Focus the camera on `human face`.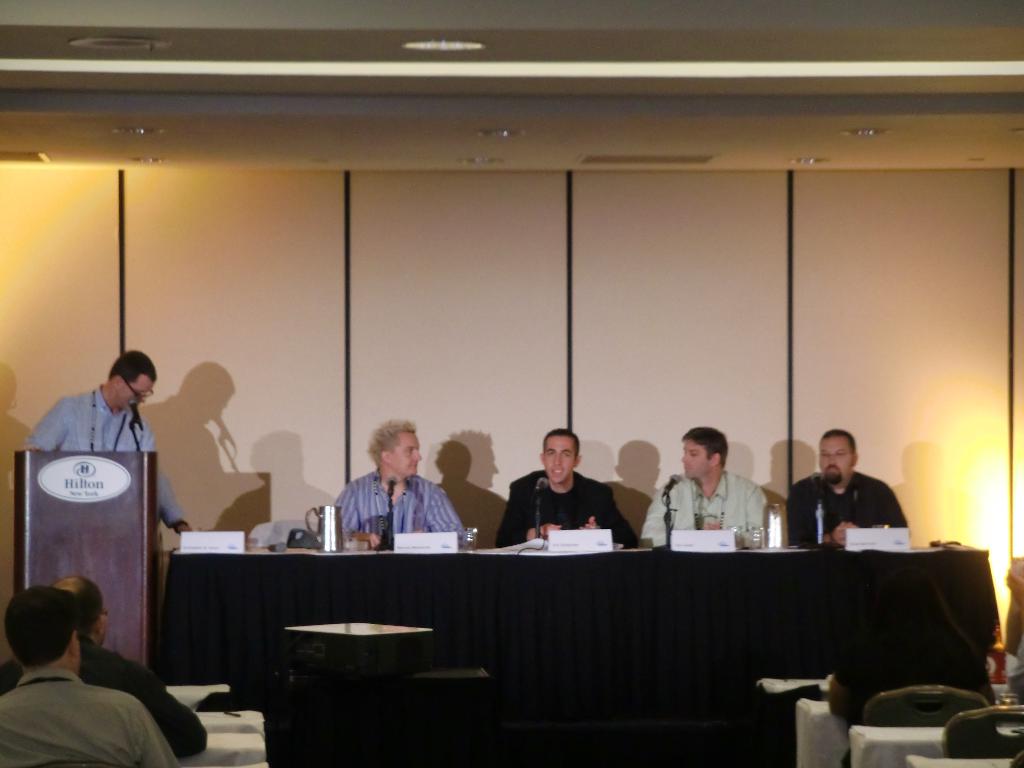
Focus region: [left=543, top=436, right=576, bottom=486].
